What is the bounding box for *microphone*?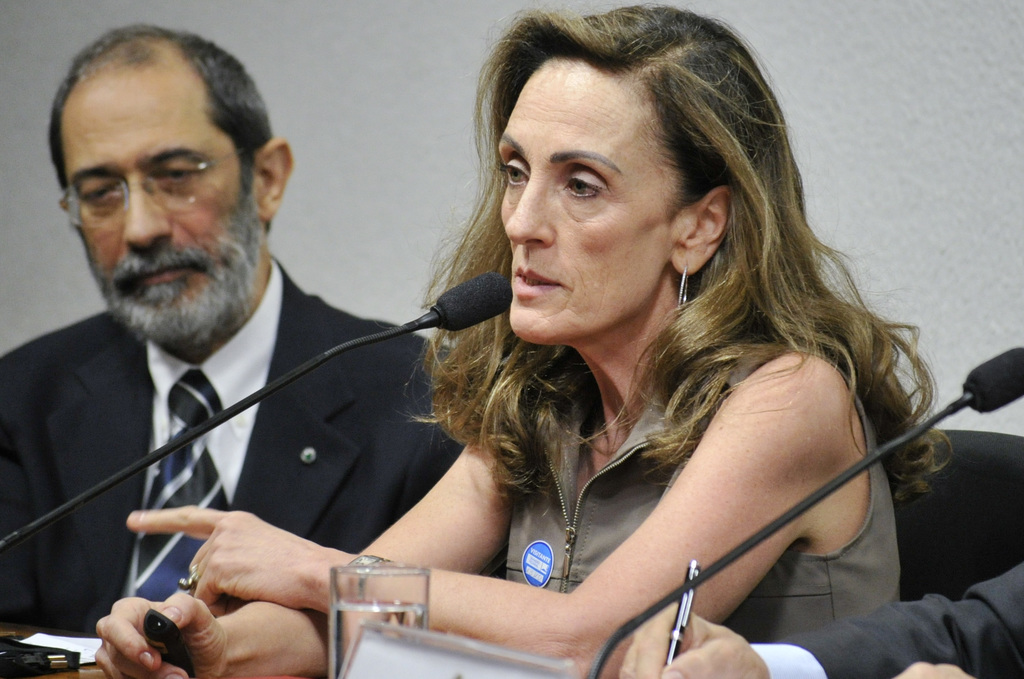
box=[585, 342, 1023, 678].
